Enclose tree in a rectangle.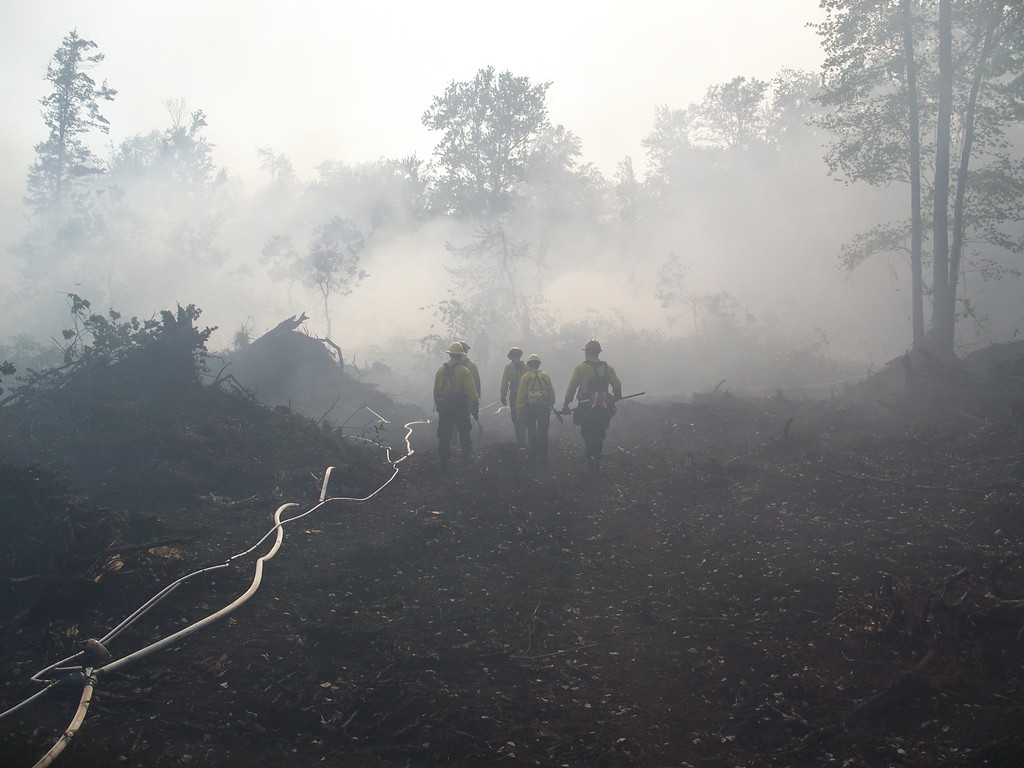
locate(418, 65, 564, 228).
